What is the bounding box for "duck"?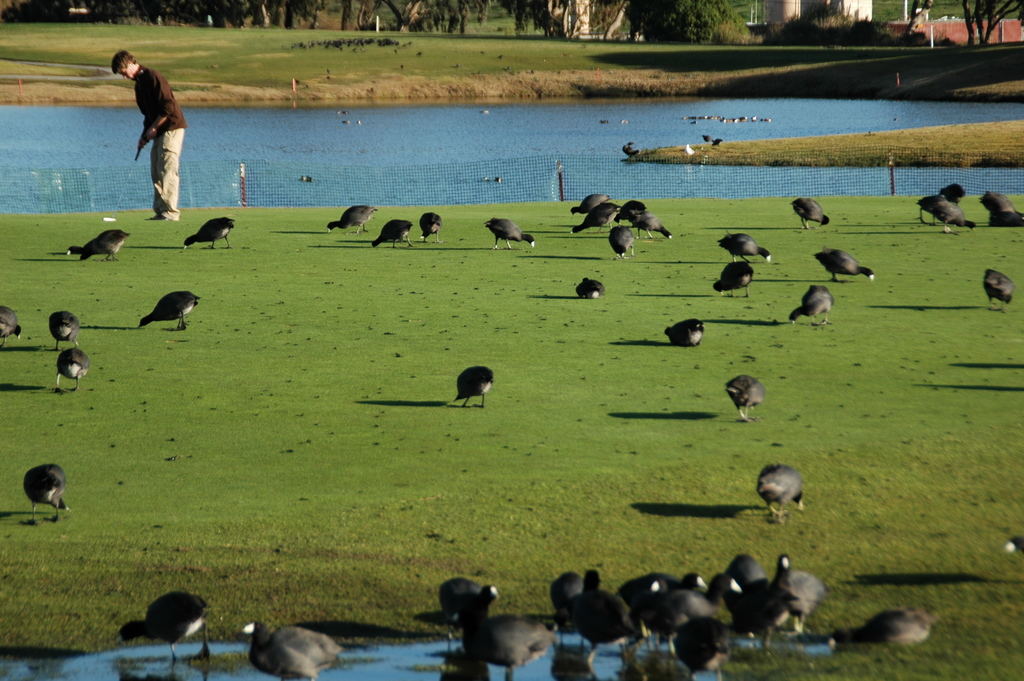
rect(724, 379, 765, 423).
